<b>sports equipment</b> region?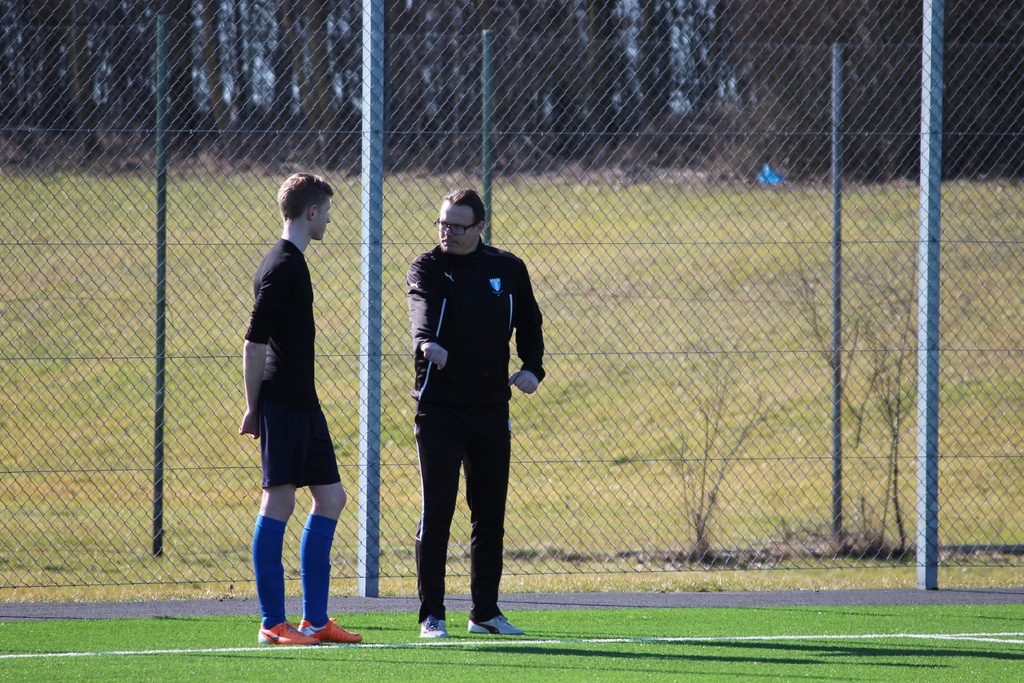
l=295, t=611, r=360, b=641
